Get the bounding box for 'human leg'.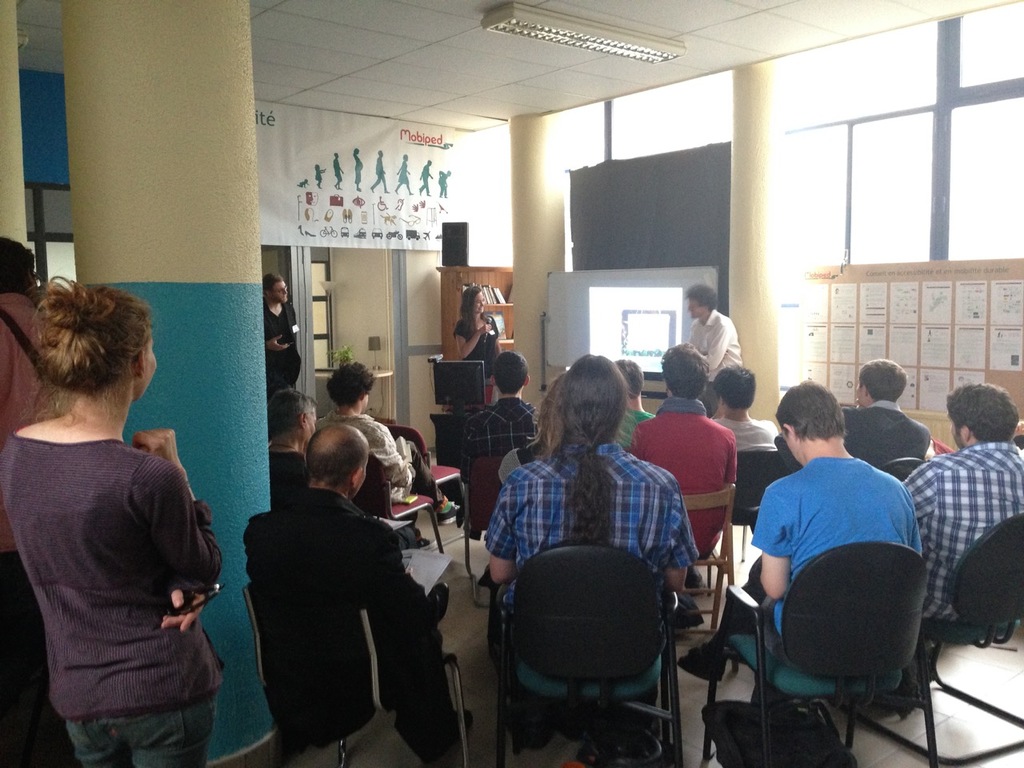
<region>71, 710, 131, 756</region>.
